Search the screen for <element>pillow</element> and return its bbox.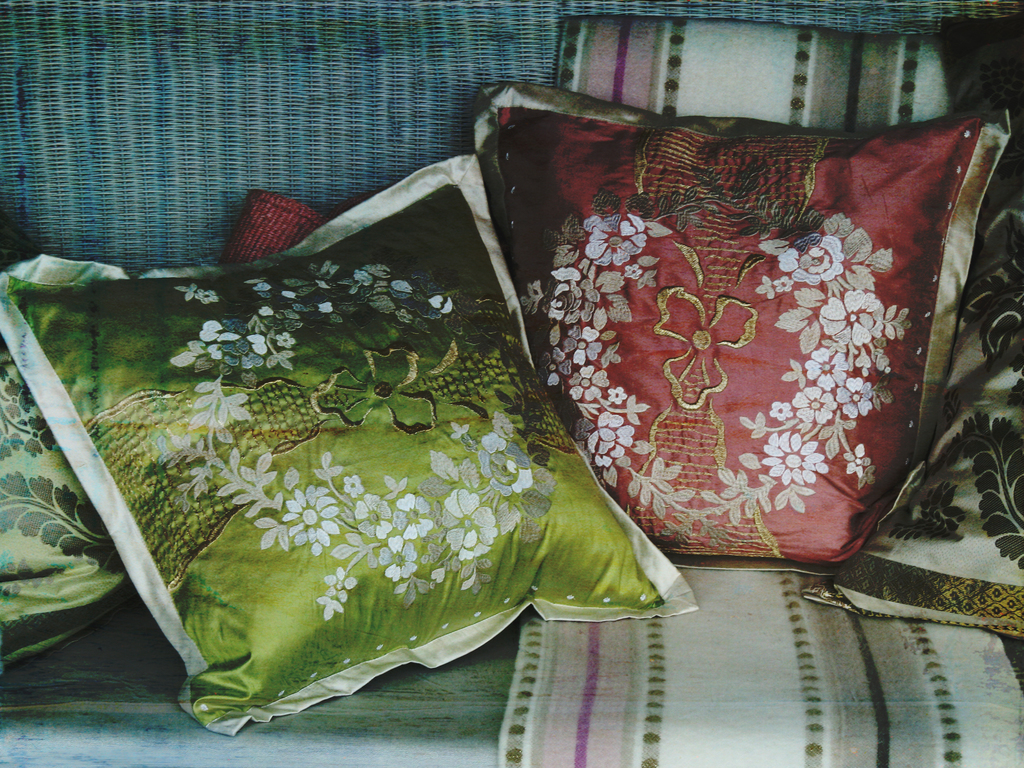
Found: [left=0, top=156, right=700, bottom=731].
